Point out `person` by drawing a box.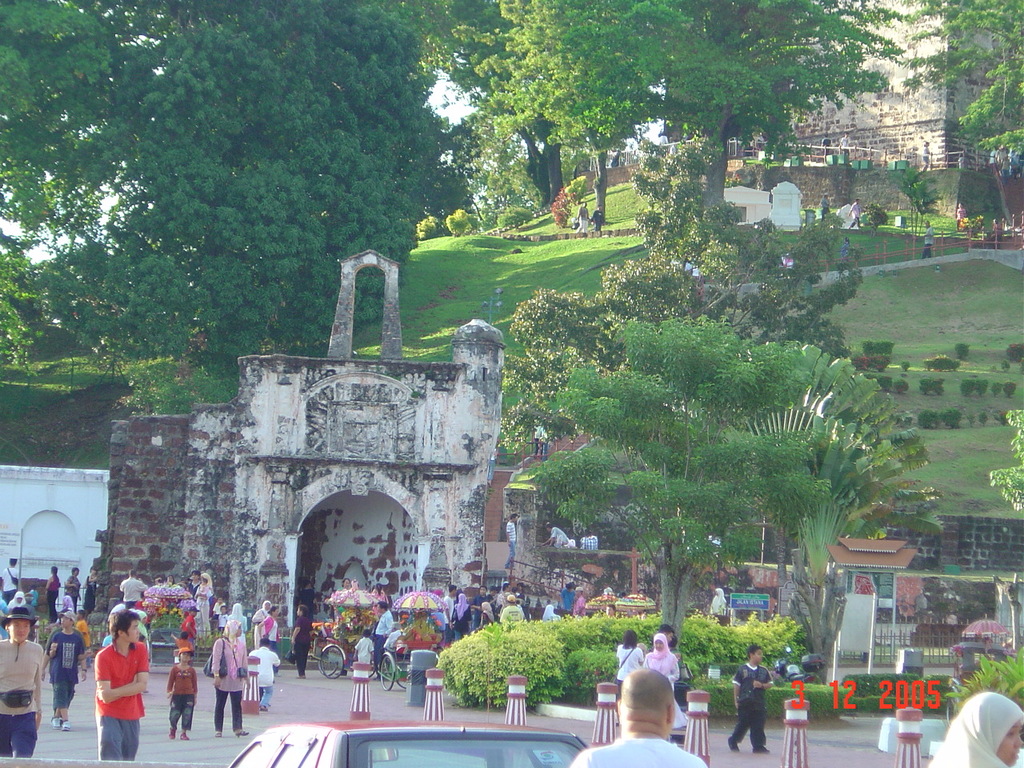
(534,420,548,458).
